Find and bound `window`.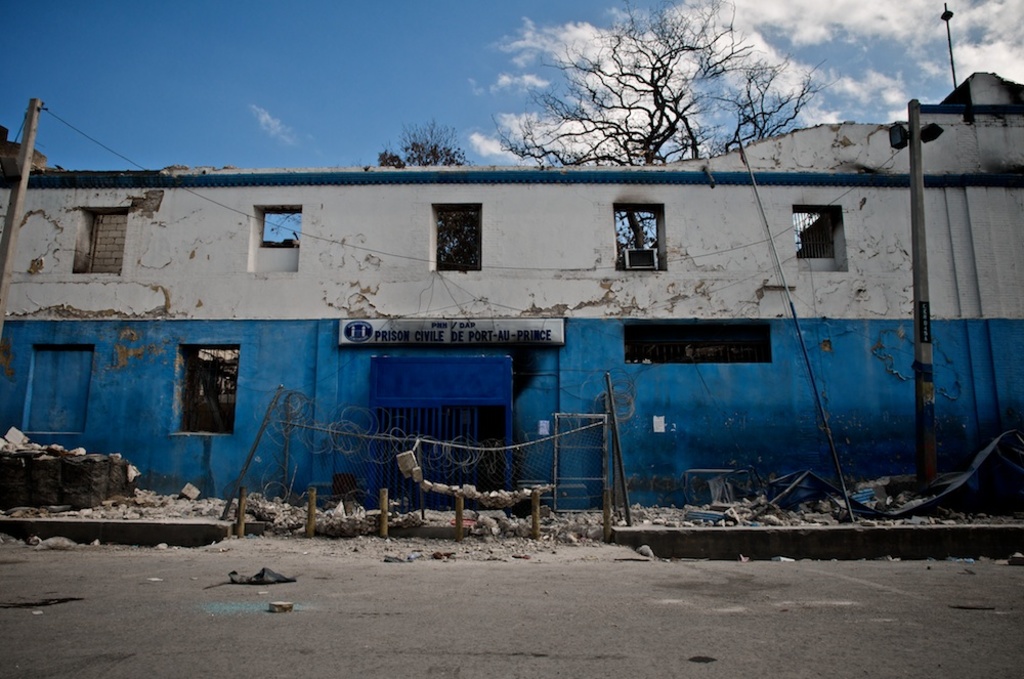
Bound: (74,213,132,272).
